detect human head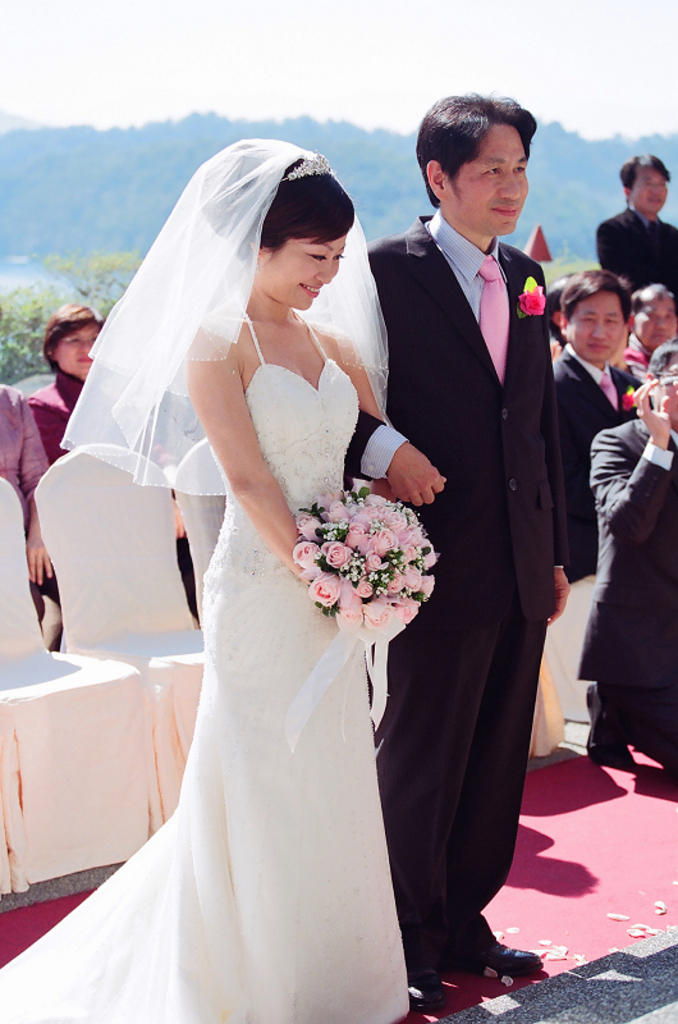
{"x1": 546, "y1": 270, "x2": 578, "y2": 337}
